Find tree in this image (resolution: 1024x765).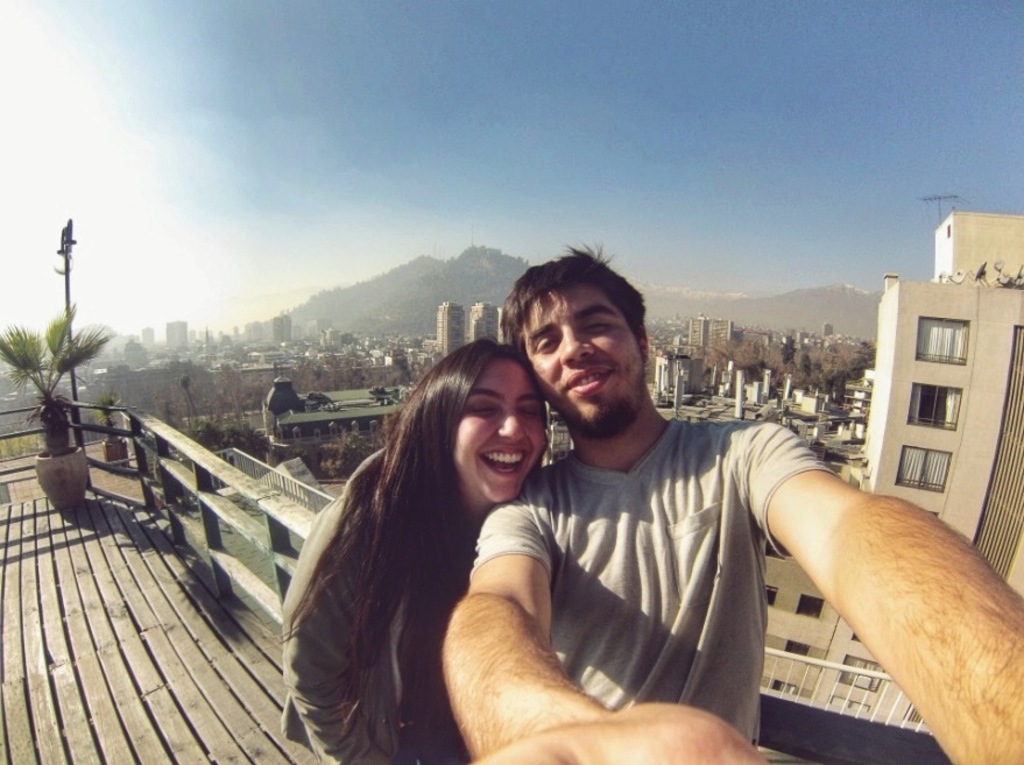
select_region(0, 304, 120, 451).
